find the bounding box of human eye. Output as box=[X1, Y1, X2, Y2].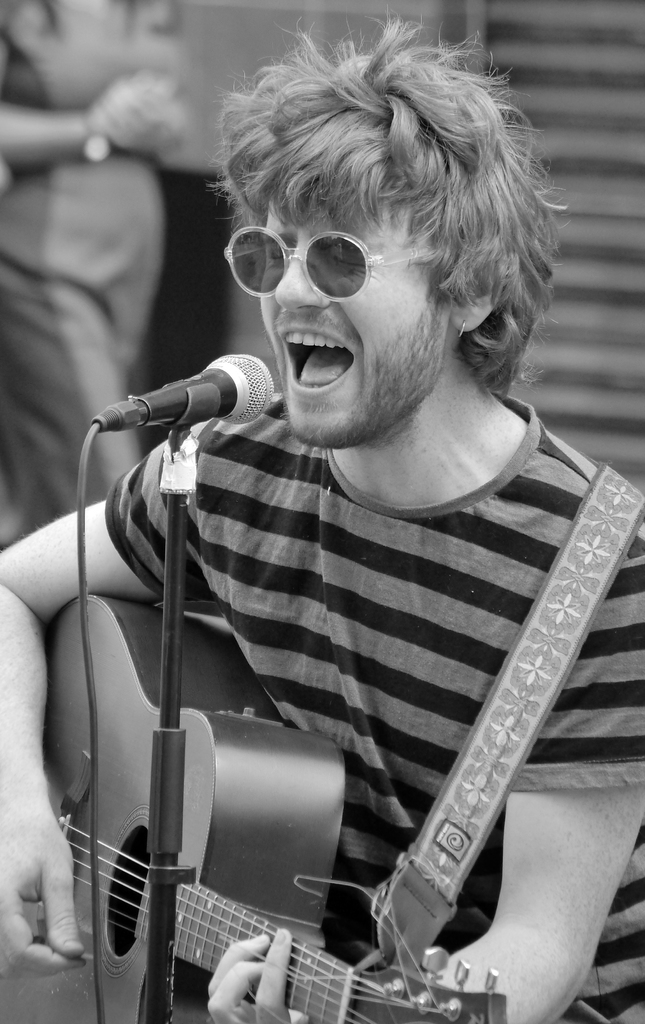
box=[268, 240, 296, 263].
